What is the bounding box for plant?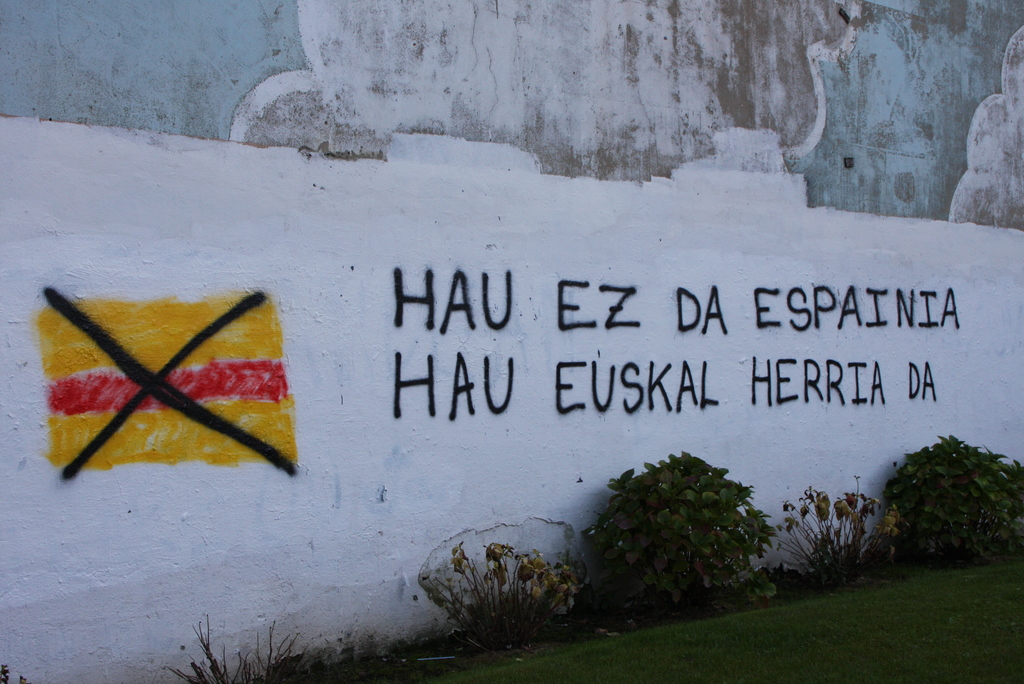
(168, 615, 321, 683).
